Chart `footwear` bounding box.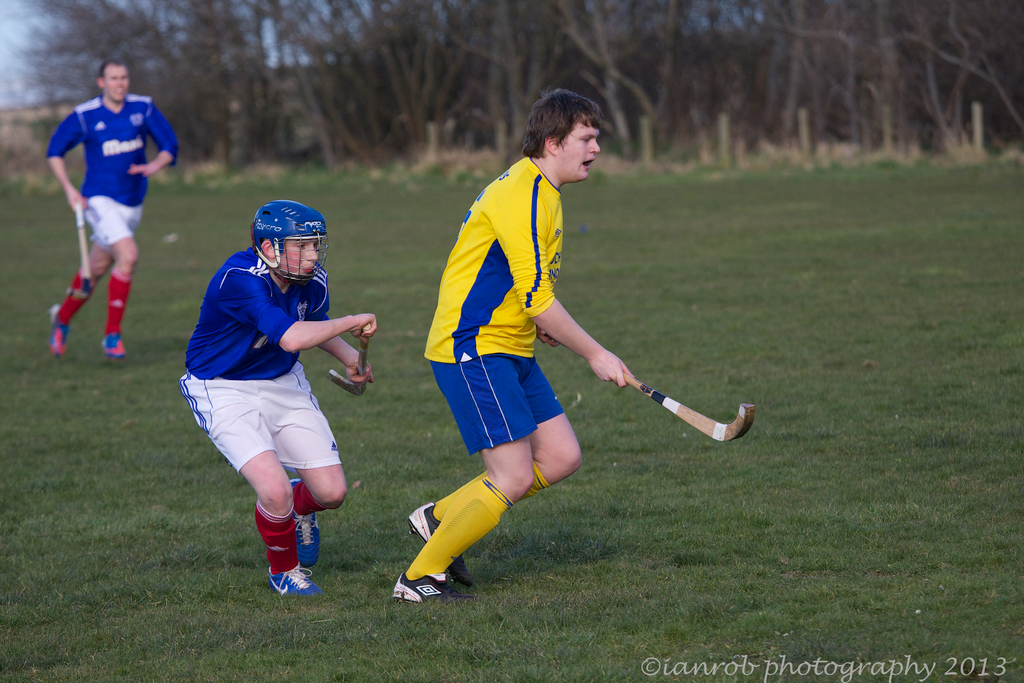
Charted: bbox(47, 308, 72, 357).
